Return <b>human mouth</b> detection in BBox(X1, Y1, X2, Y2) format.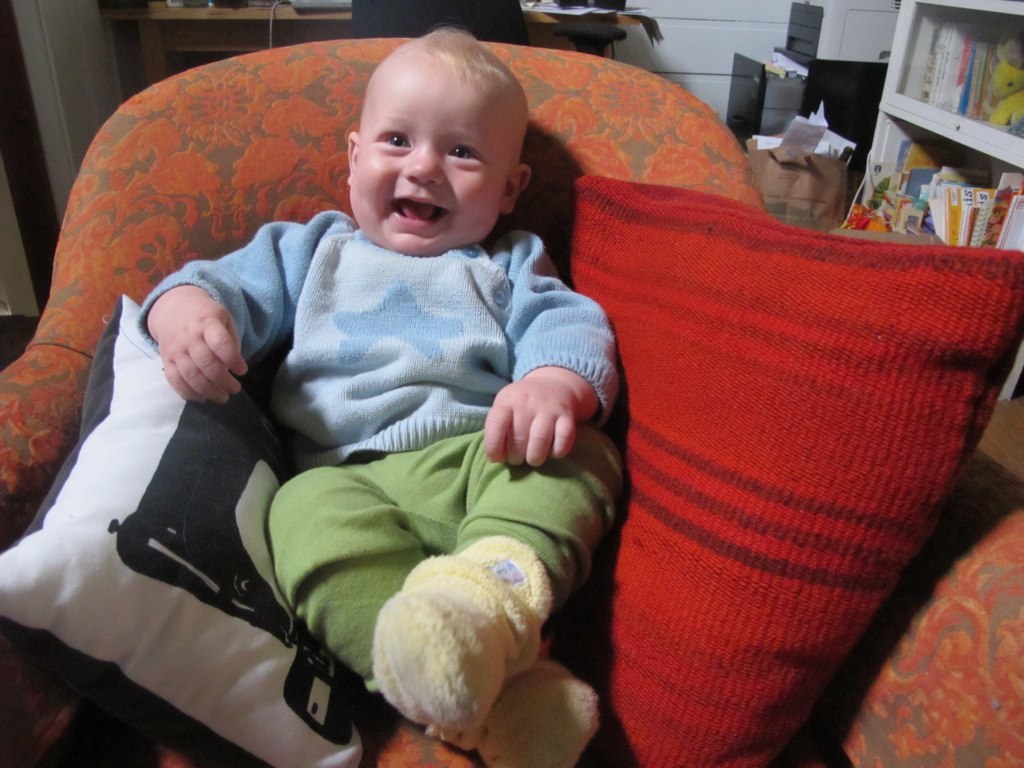
BBox(392, 195, 449, 229).
